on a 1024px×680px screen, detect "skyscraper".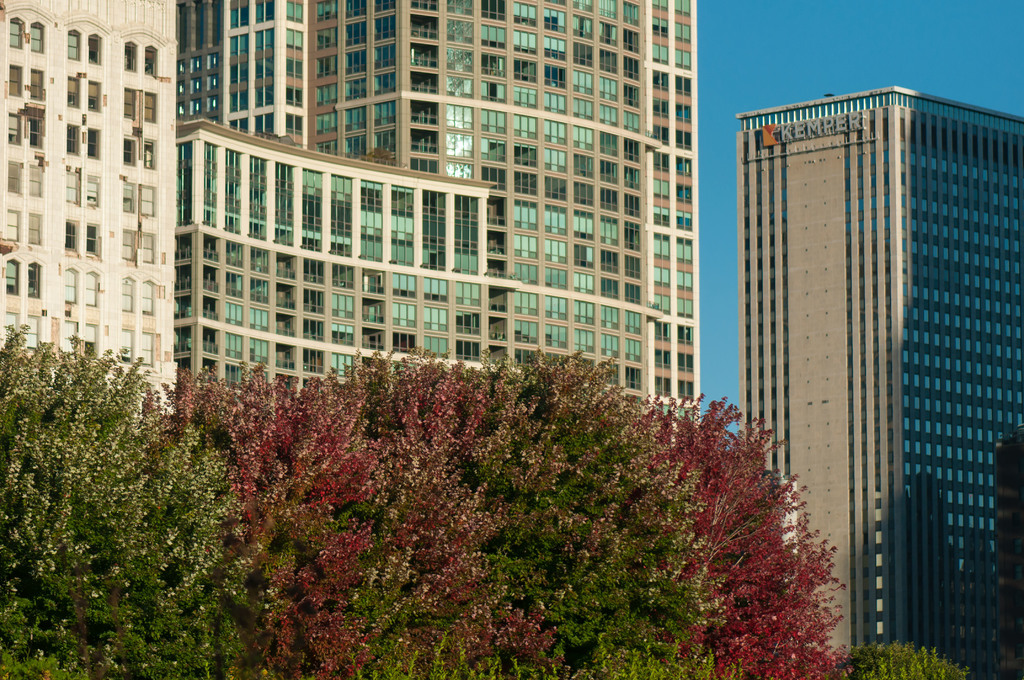
x1=170, y1=0, x2=693, y2=431.
